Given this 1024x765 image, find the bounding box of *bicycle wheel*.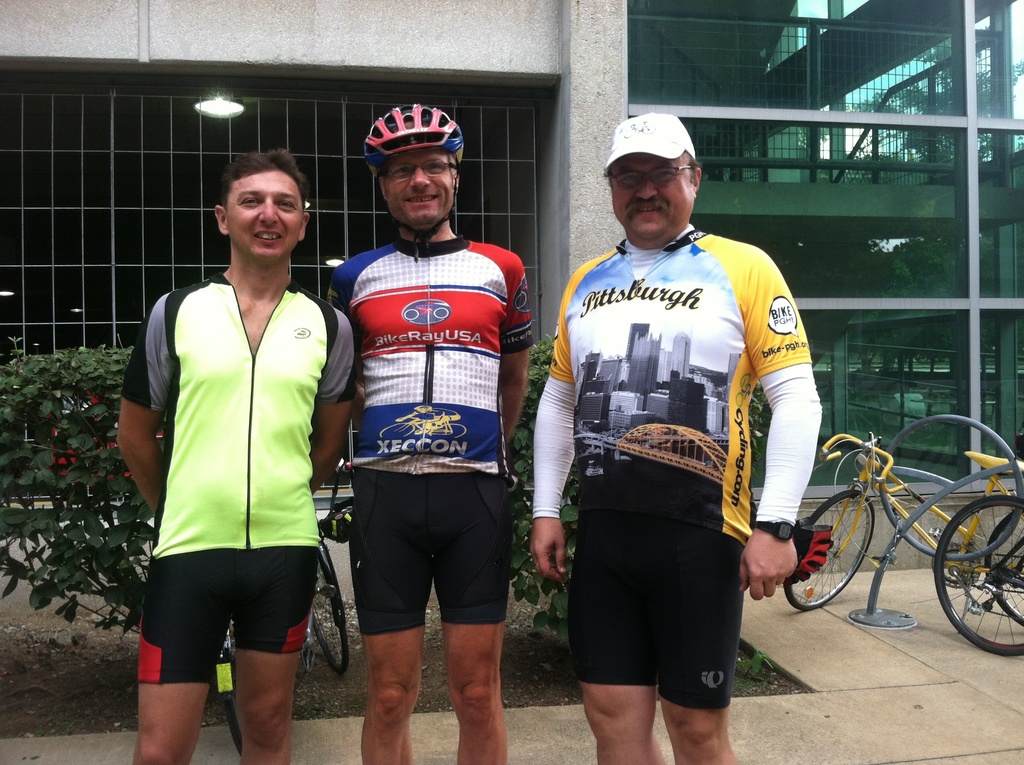
(933,497,1023,657).
